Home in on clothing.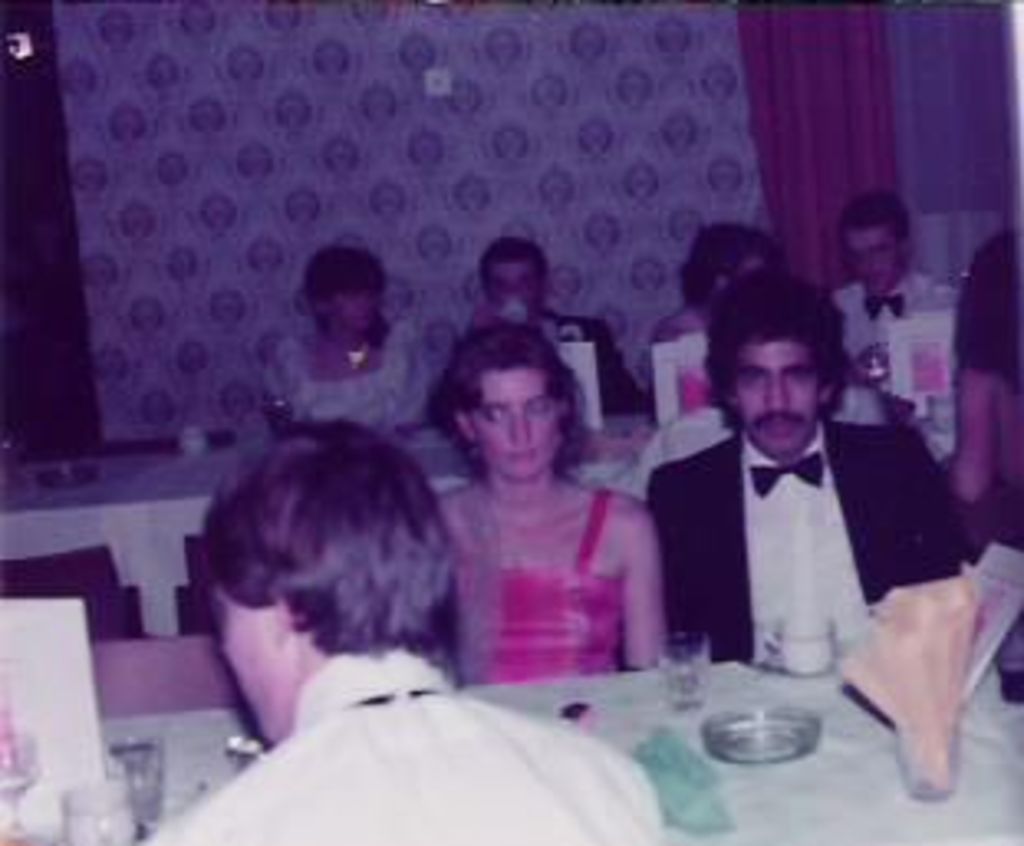
Homed in at {"x1": 826, "y1": 263, "x2": 984, "y2": 385}.
